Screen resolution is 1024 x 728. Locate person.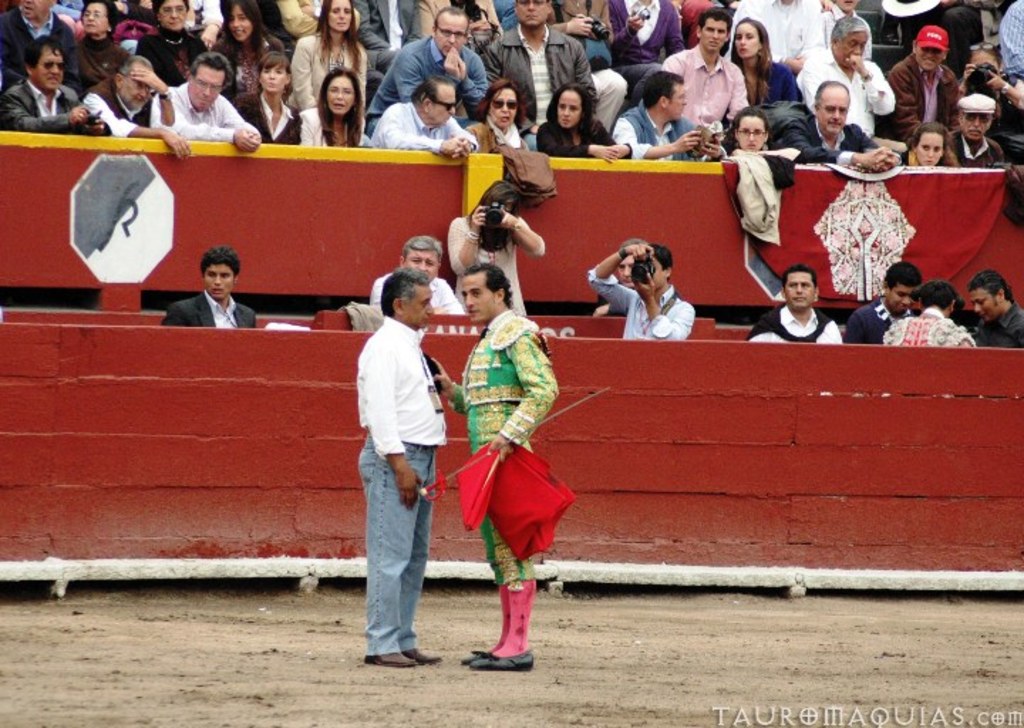
bbox=[154, 242, 260, 327].
